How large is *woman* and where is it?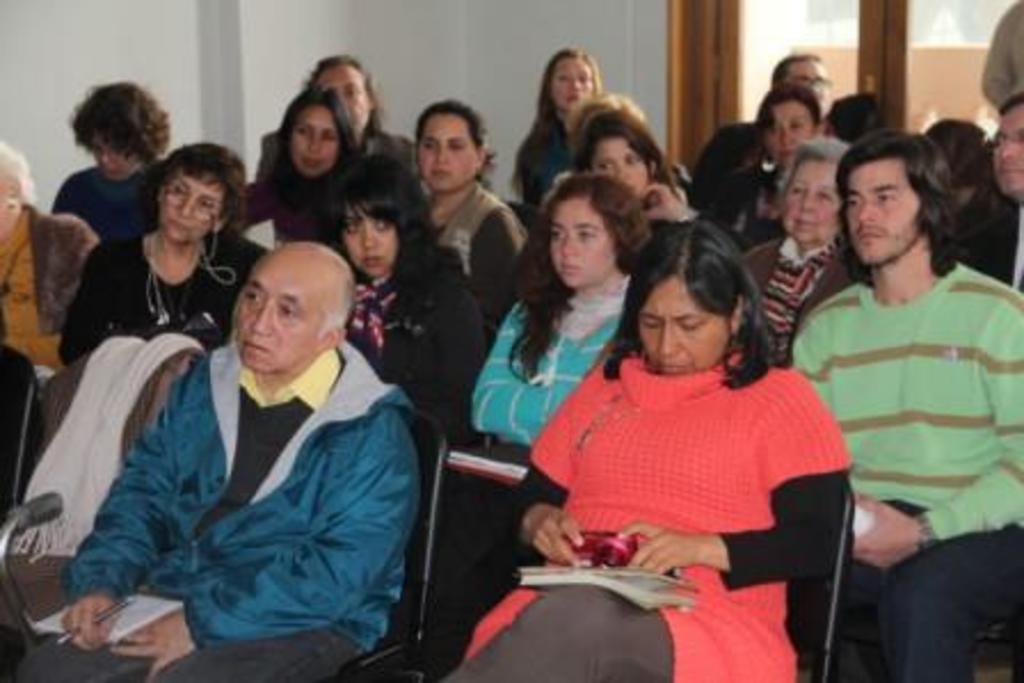
Bounding box: bbox(745, 132, 853, 354).
